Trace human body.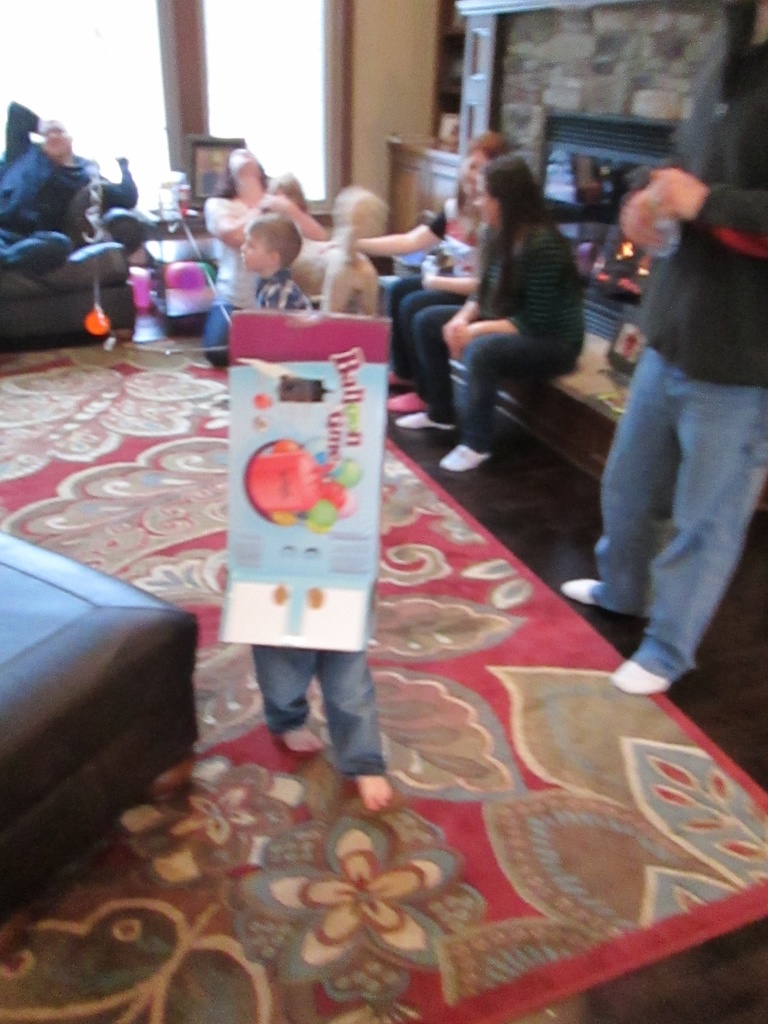
Traced to l=569, t=121, r=767, b=736.
